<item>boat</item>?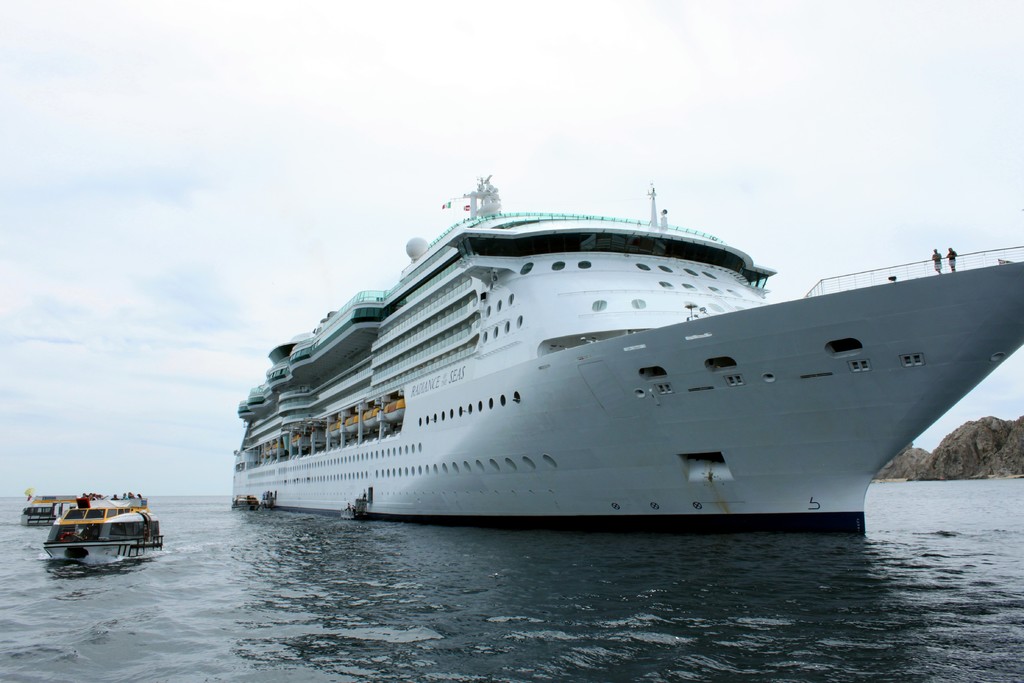
(x1=234, y1=495, x2=260, y2=513)
